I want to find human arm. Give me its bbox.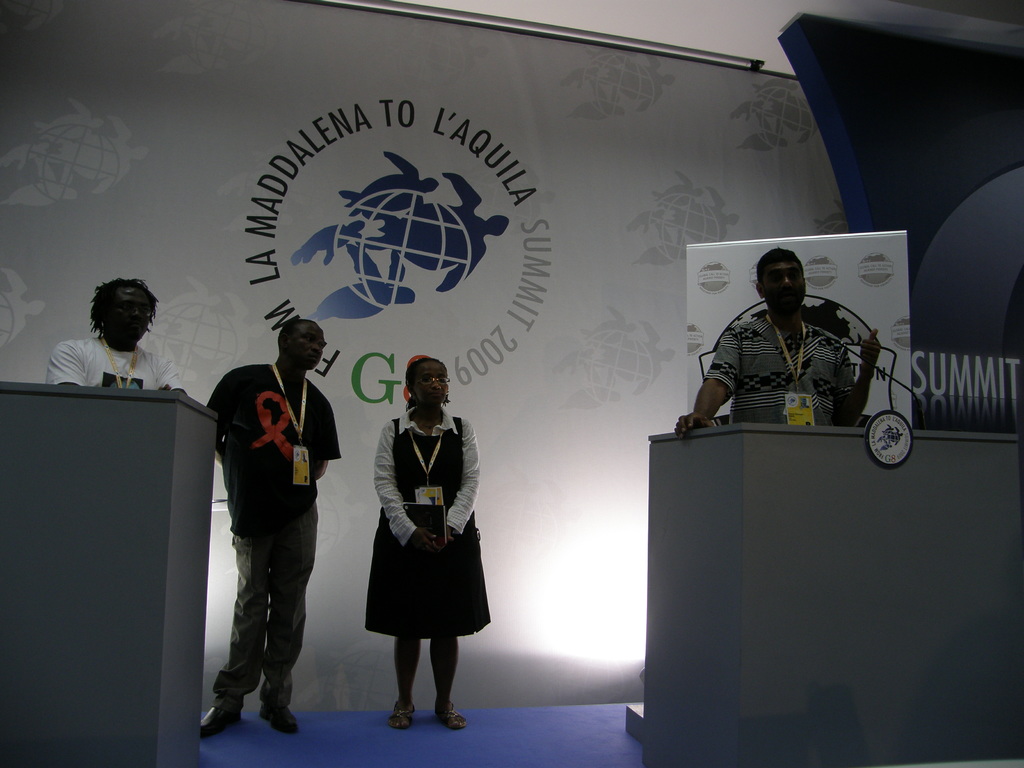
select_region(361, 420, 410, 550).
